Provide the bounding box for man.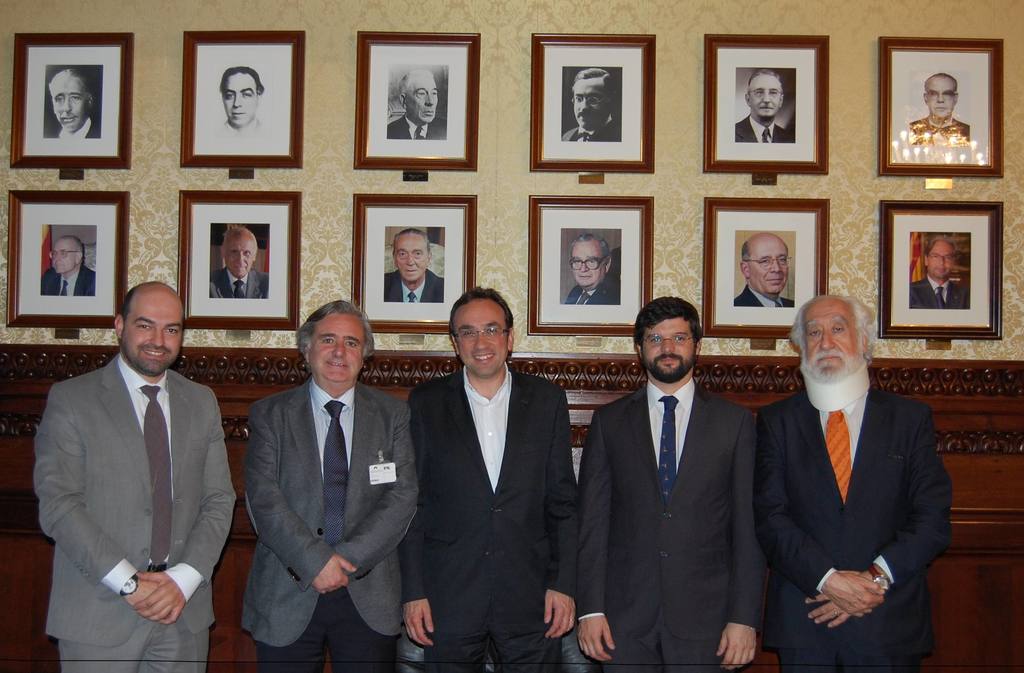
x1=385 y1=228 x2=444 y2=305.
